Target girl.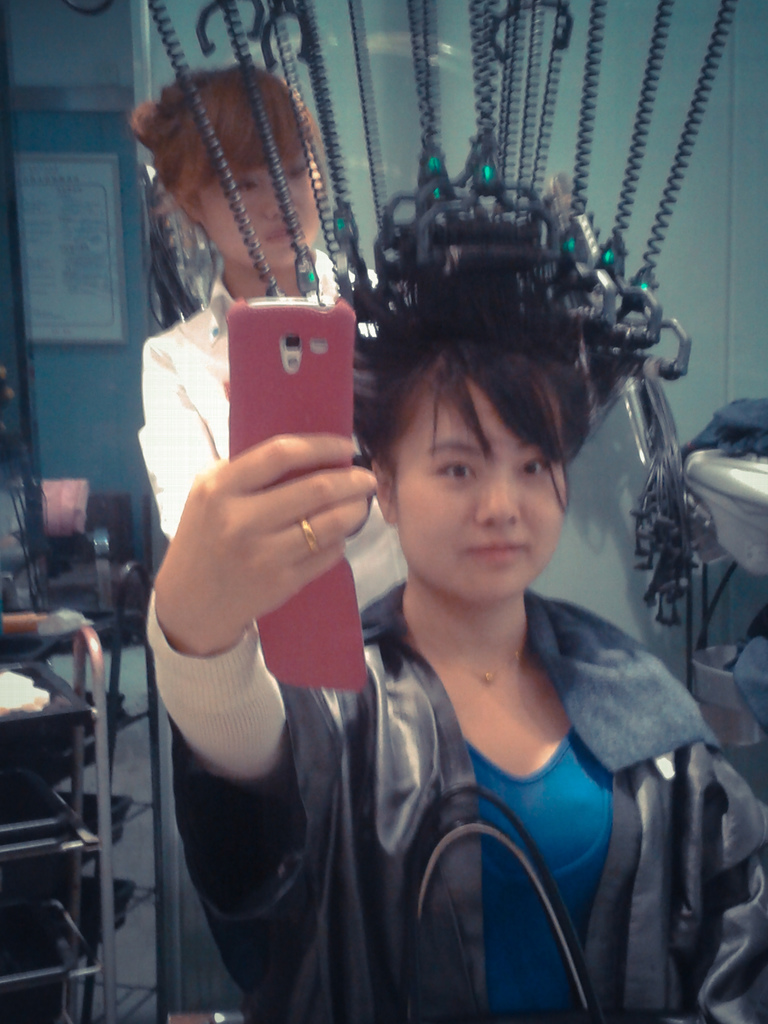
Target region: rect(143, 216, 767, 1023).
